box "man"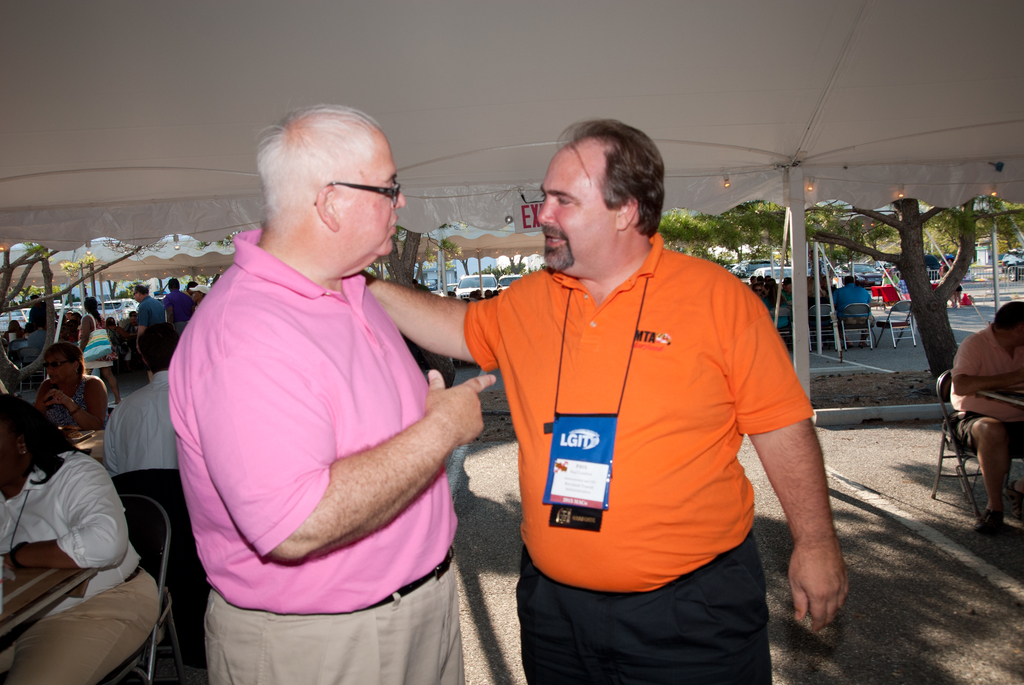
{"x1": 31, "y1": 293, "x2": 50, "y2": 331}
